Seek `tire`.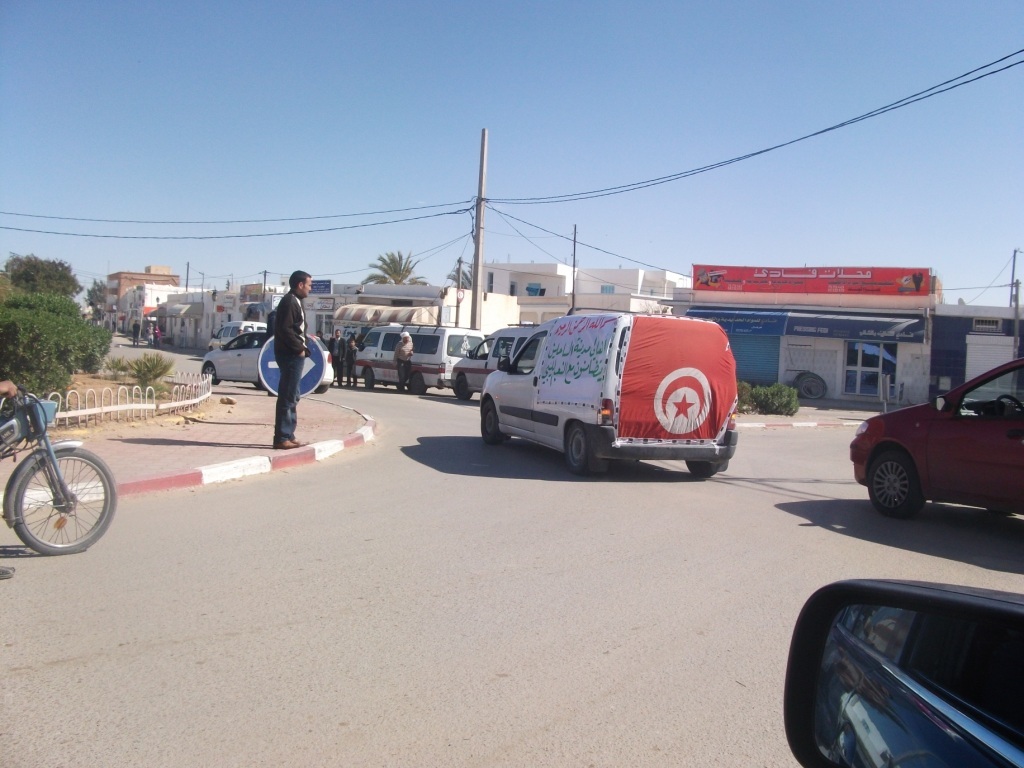
[454,376,472,402].
